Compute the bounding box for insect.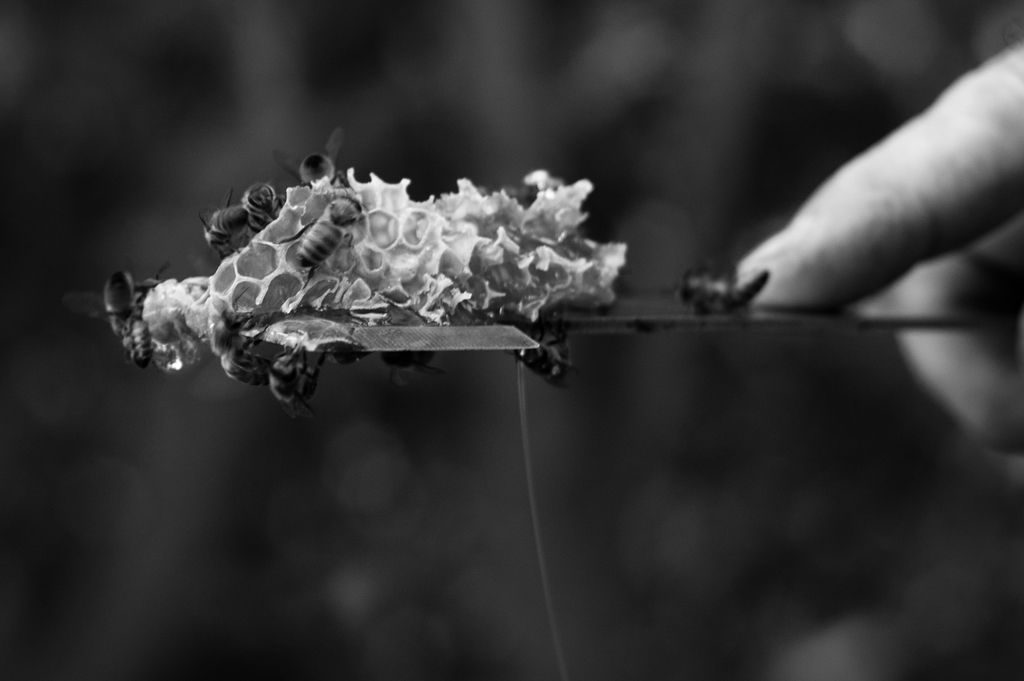
[left=277, top=193, right=362, bottom=291].
